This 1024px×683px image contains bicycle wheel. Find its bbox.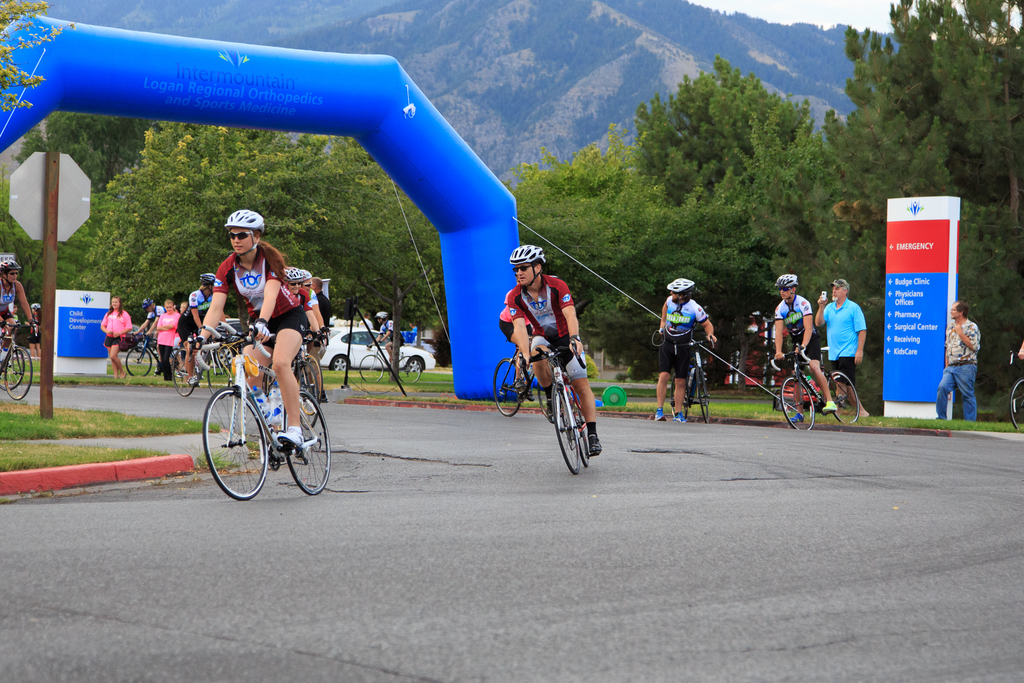
(548, 381, 581, 474).
